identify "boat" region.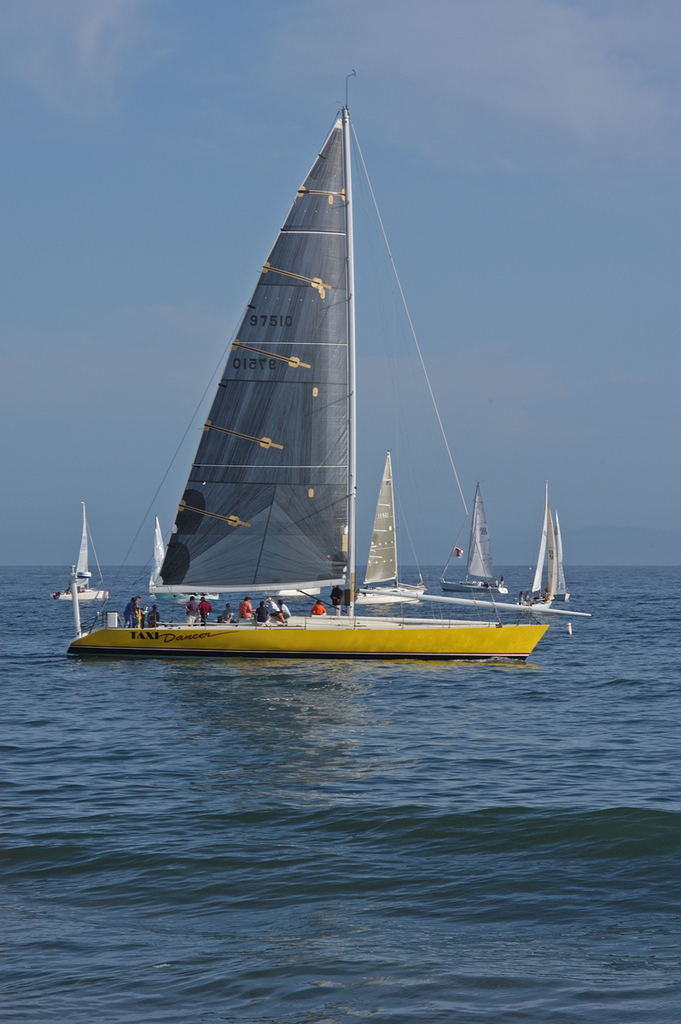
Region: bbox=[45, 84, 590, 692].
